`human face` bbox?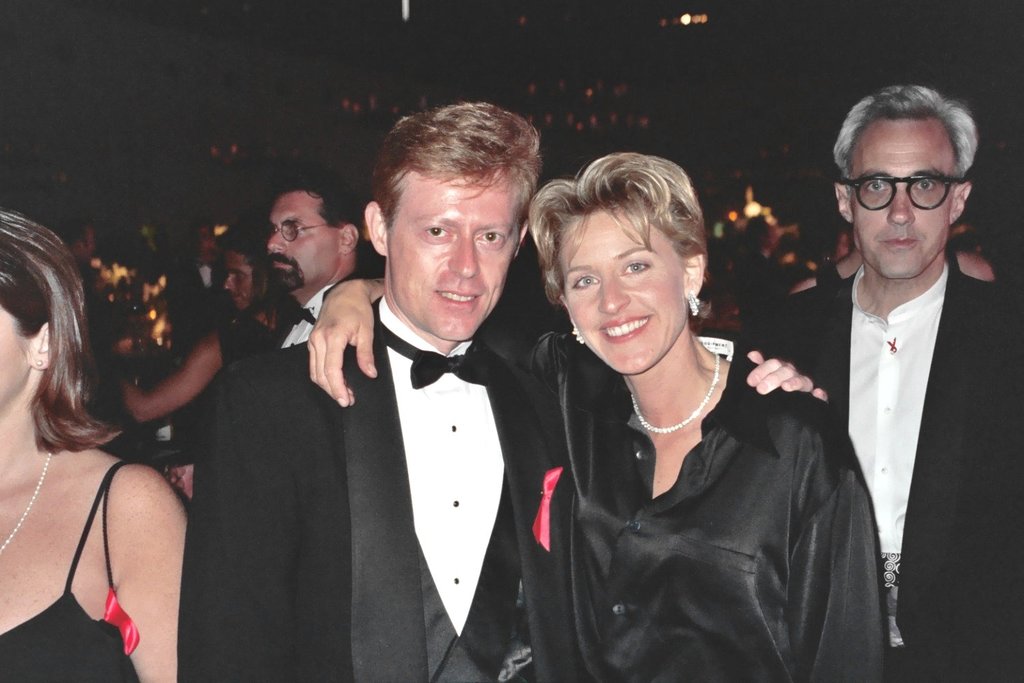
x1=220 y1=247 x2=259 y2=311
